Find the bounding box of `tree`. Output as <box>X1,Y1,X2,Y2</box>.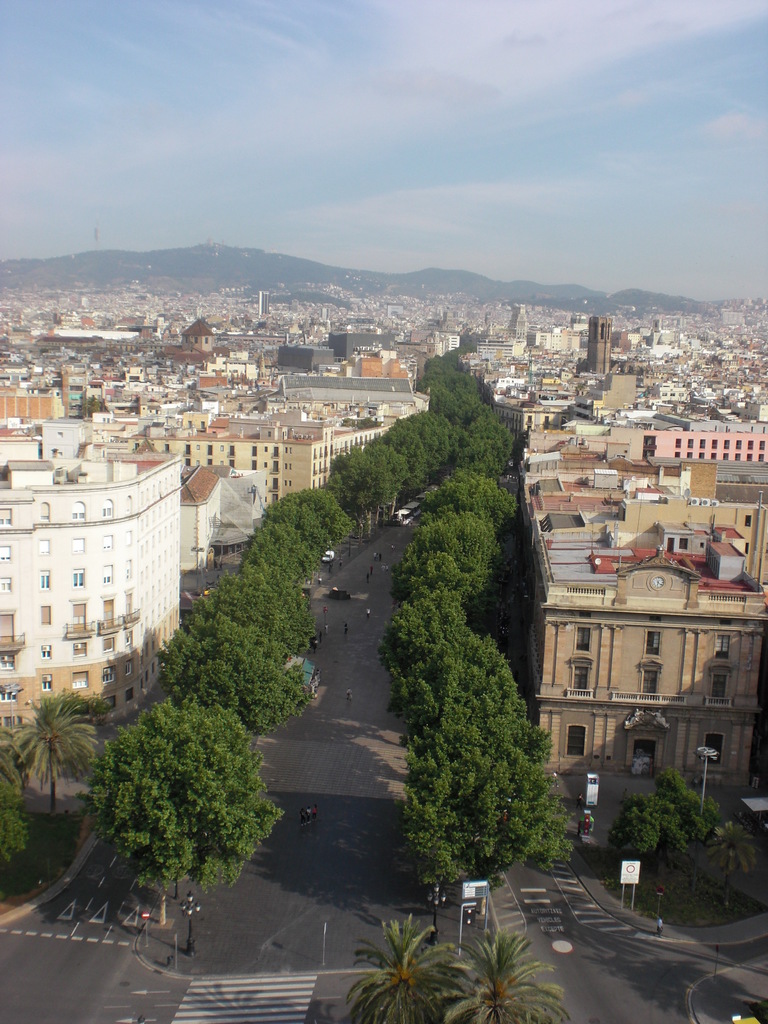
<box>96,685,296,946</box>.
